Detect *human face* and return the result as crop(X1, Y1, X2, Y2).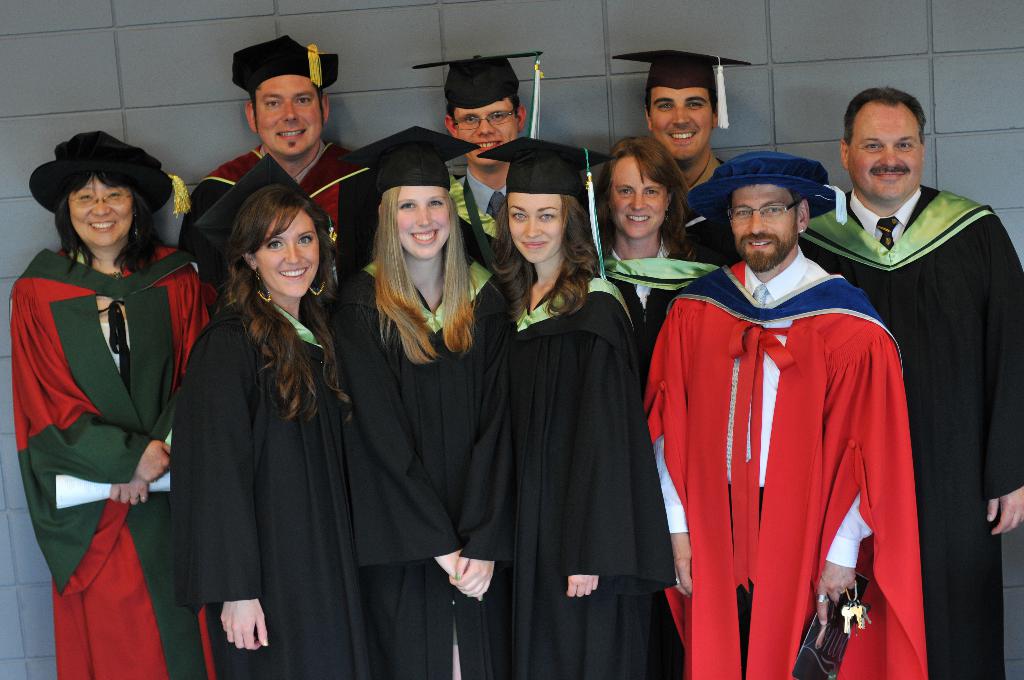
crop(389, 182, 456, 255).
